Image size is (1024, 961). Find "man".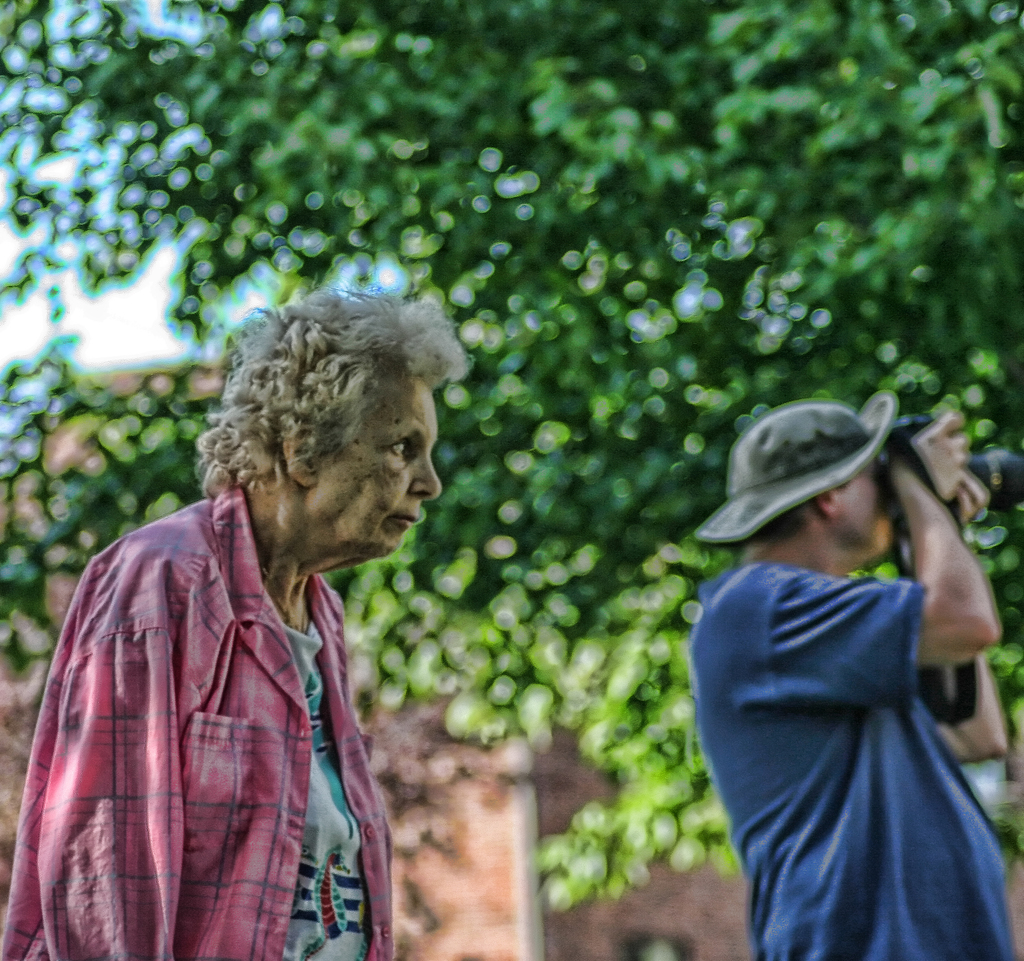
637:371:1023:940.
